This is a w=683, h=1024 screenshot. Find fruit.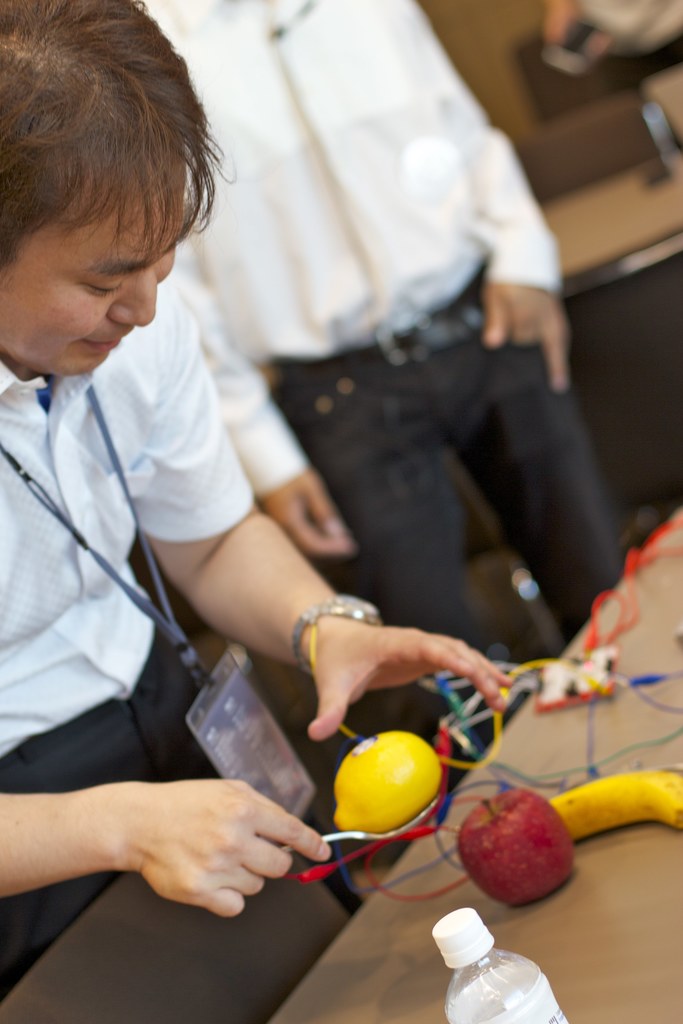
Bounding box: l=453, t=793, r=582, b=903.
